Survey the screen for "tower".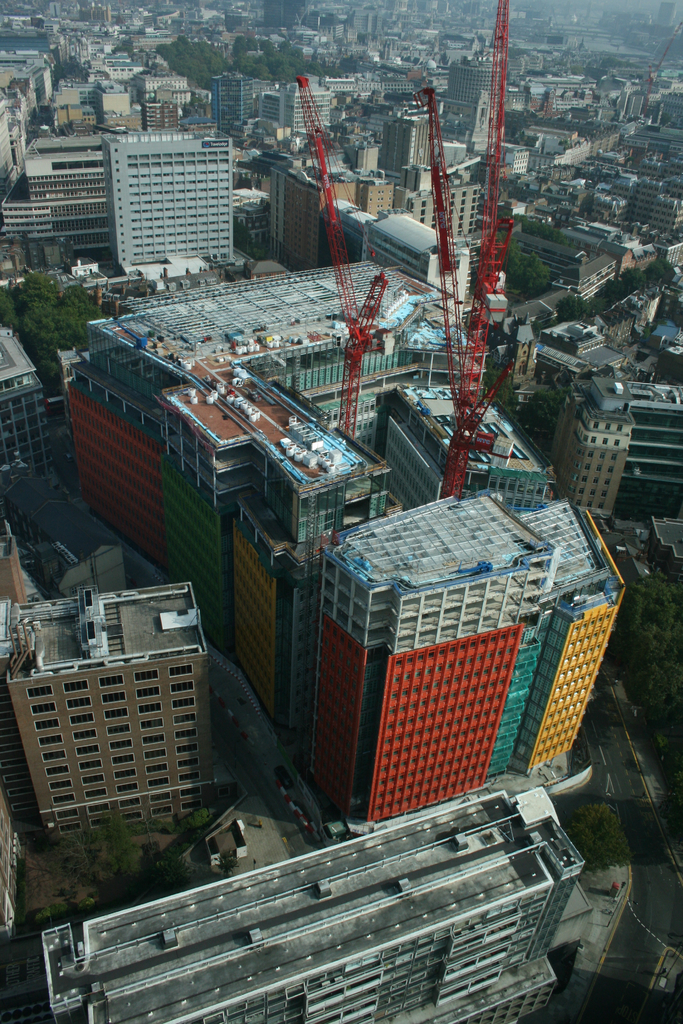
Survey found: {"x1": 0, "y1": 577, "x2": 220, "y2": 874}.
